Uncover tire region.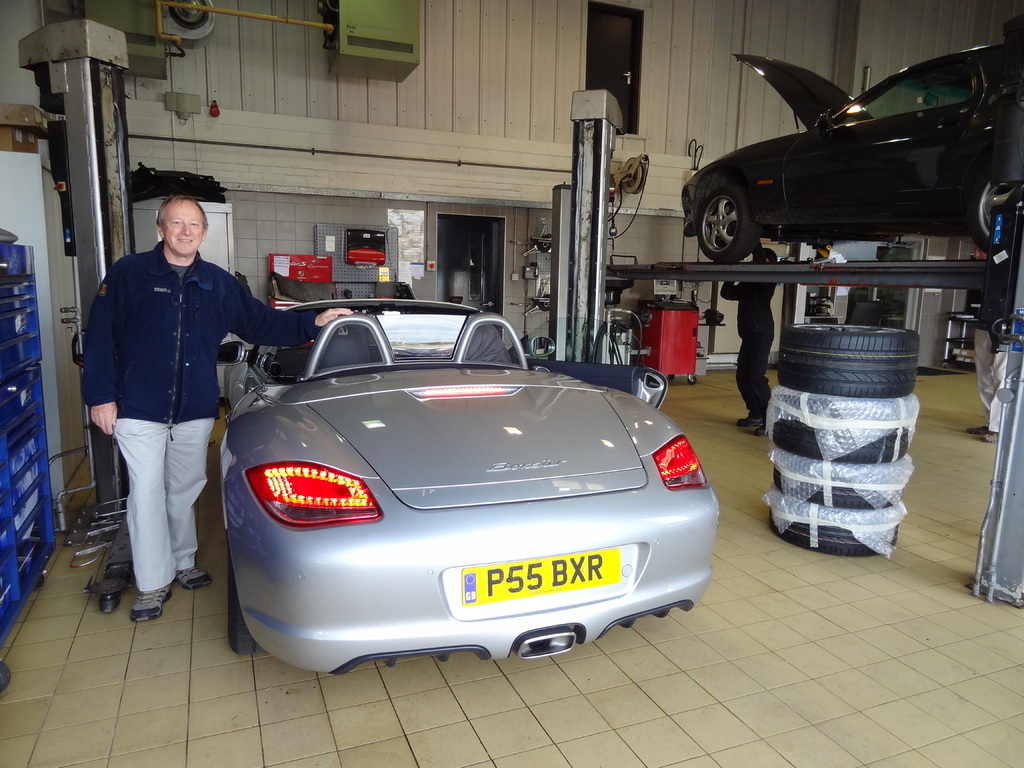
Uncovered: pyautogui.locateOnScreen(768, 460, 911, 505).
